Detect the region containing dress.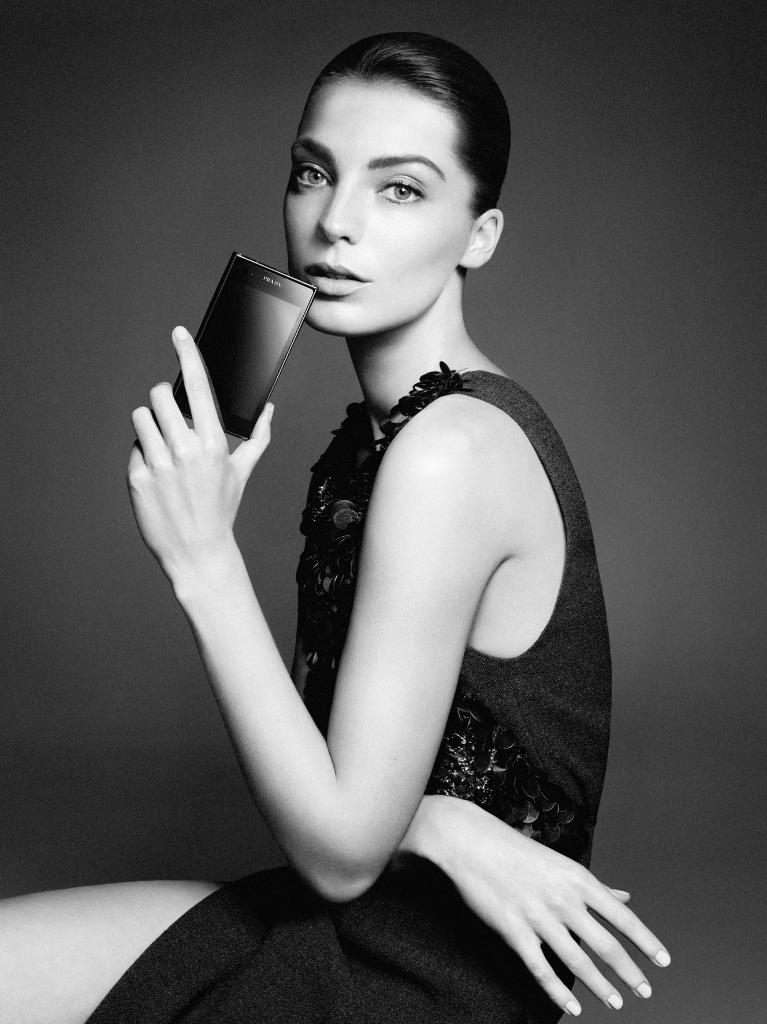
pyautogui.locateOnScreen(82, 361, 612, 1023).
